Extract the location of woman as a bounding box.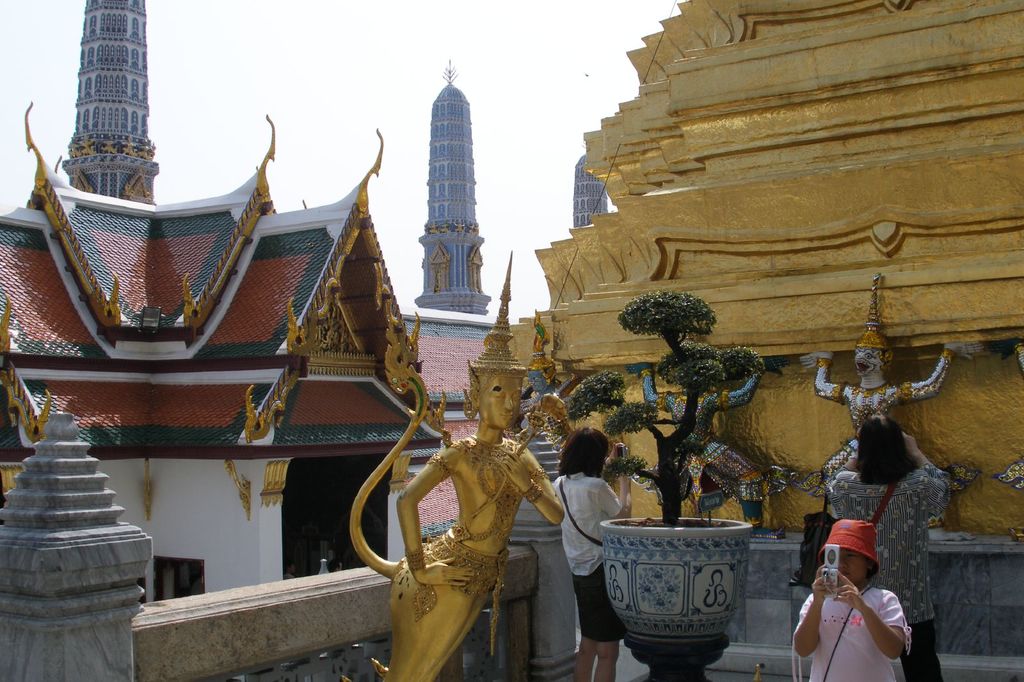
<region>548, 429, 628, 681</region>.
